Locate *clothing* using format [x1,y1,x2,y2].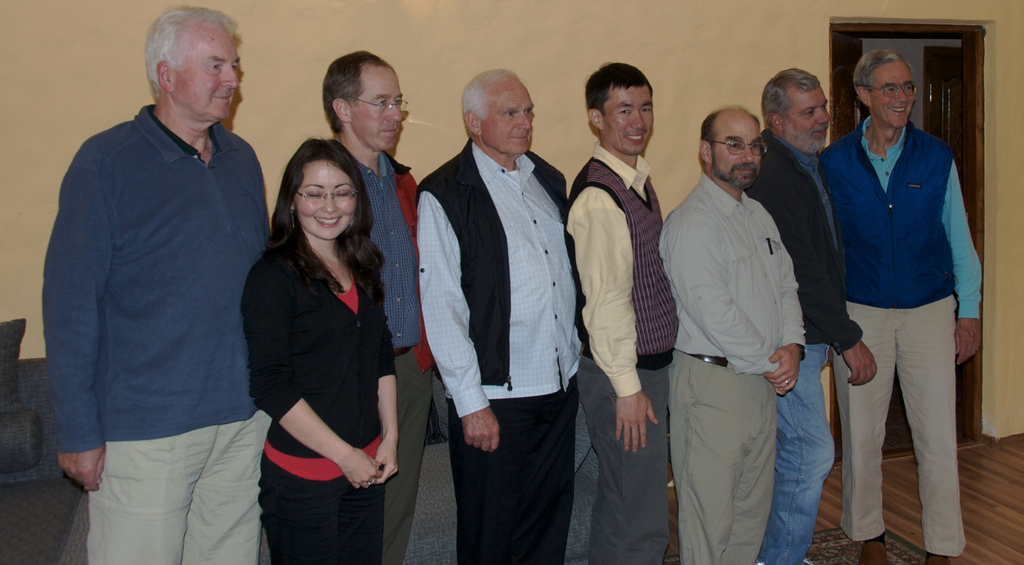
[419,134,574,564].
